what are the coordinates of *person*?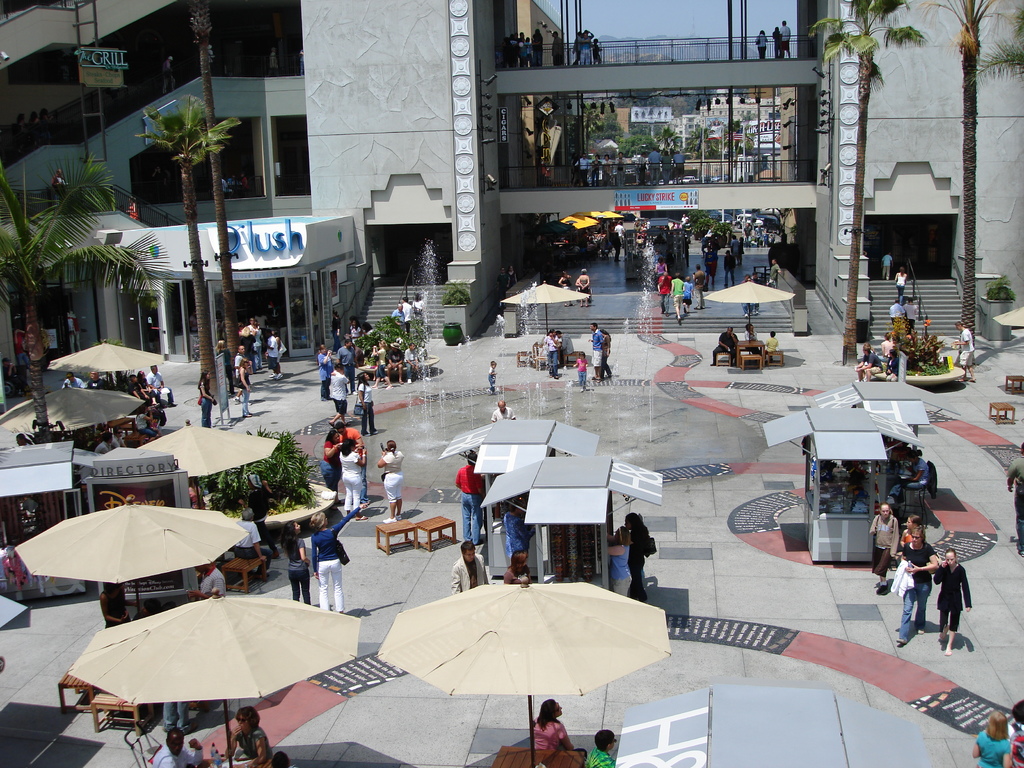
[x1=764, y1=331, x2=778, y2=368].
